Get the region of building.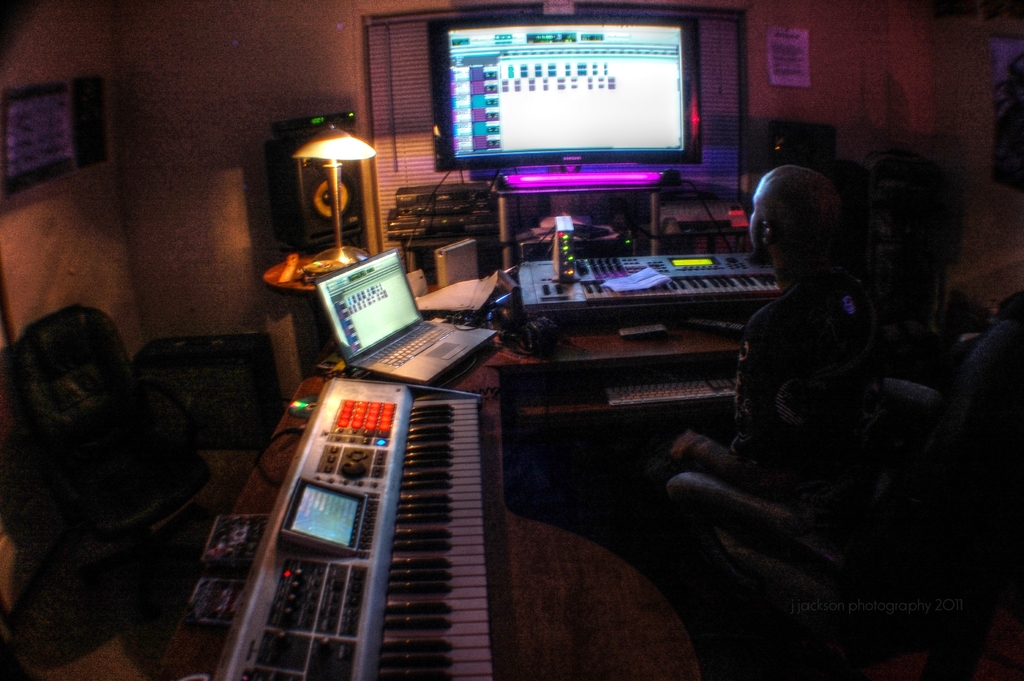
bbox=[0, 0, 1023, 680].
